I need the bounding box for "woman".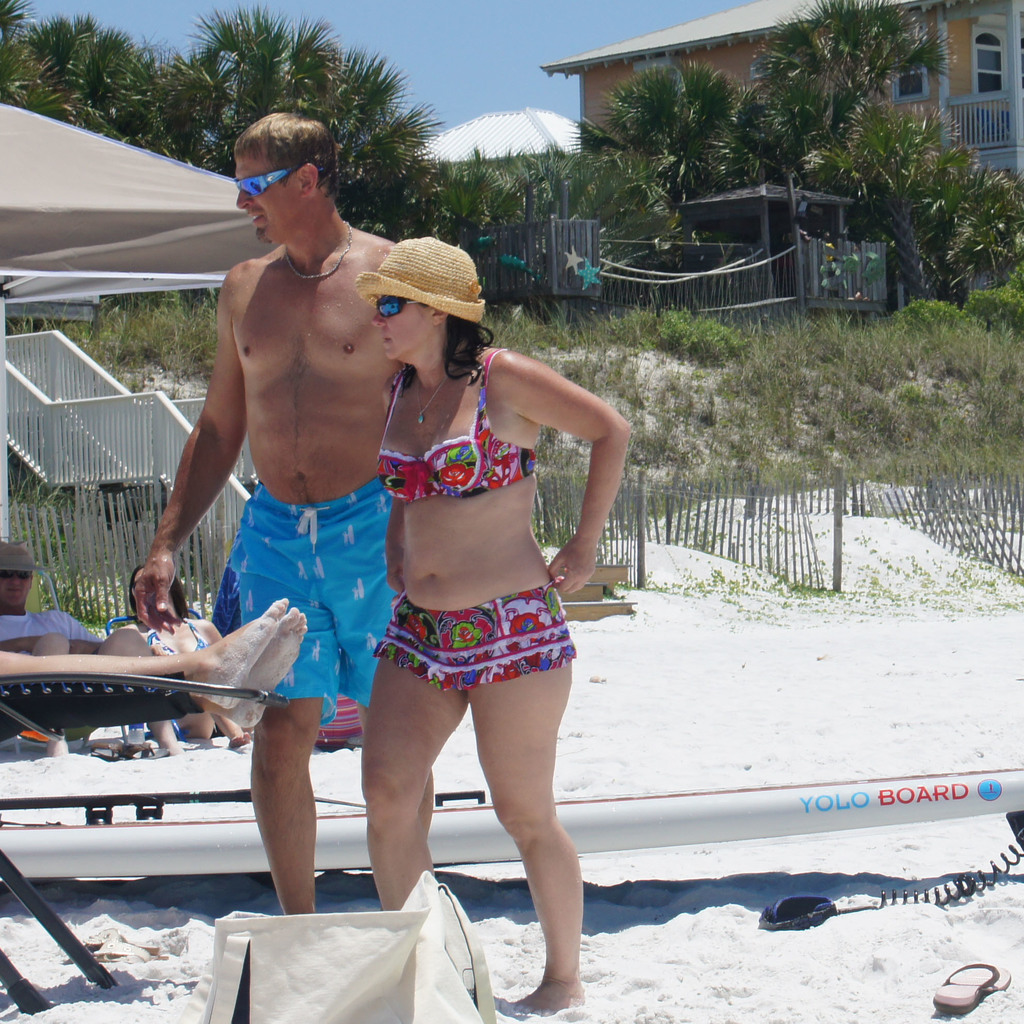
Here it is: x1=285 y1=207 x2=630 y2=964.
